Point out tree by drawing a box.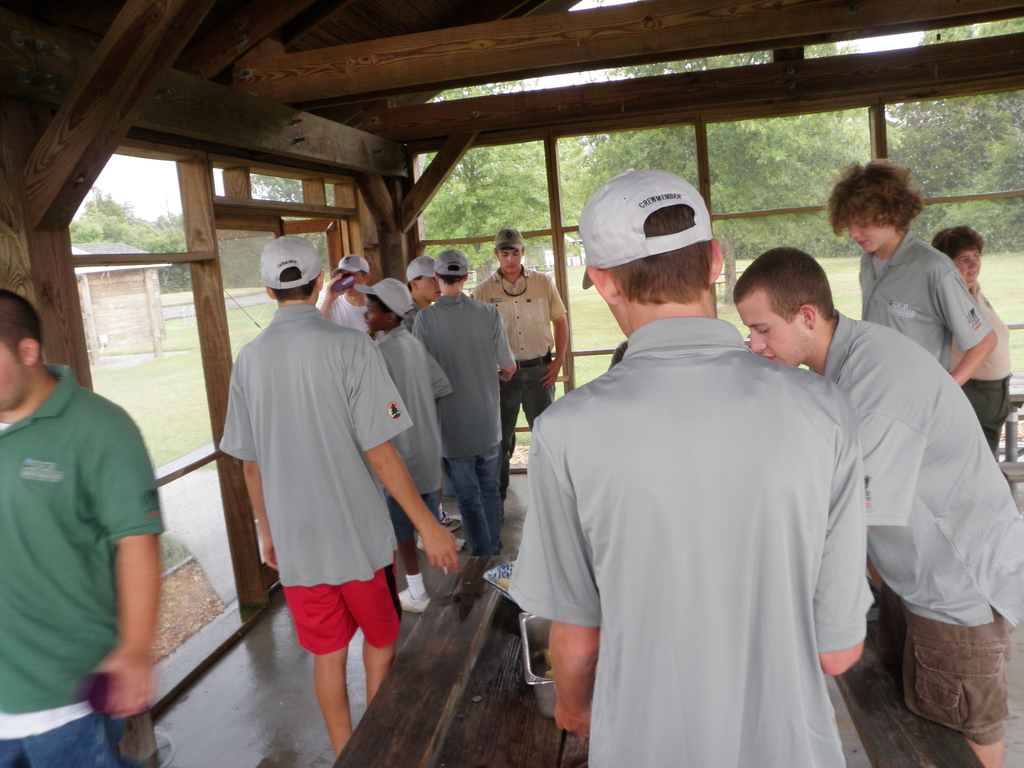
box(887, 17, 1023, 257).
